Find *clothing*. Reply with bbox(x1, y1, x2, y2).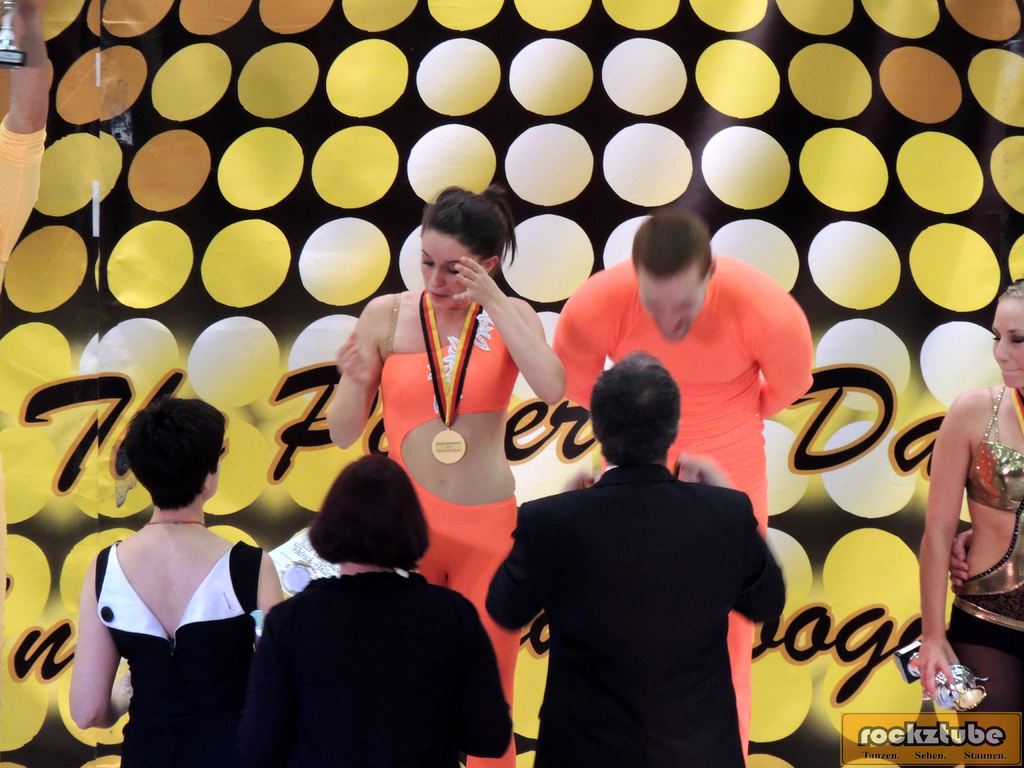
bbox(97, 540, 266, 767).
